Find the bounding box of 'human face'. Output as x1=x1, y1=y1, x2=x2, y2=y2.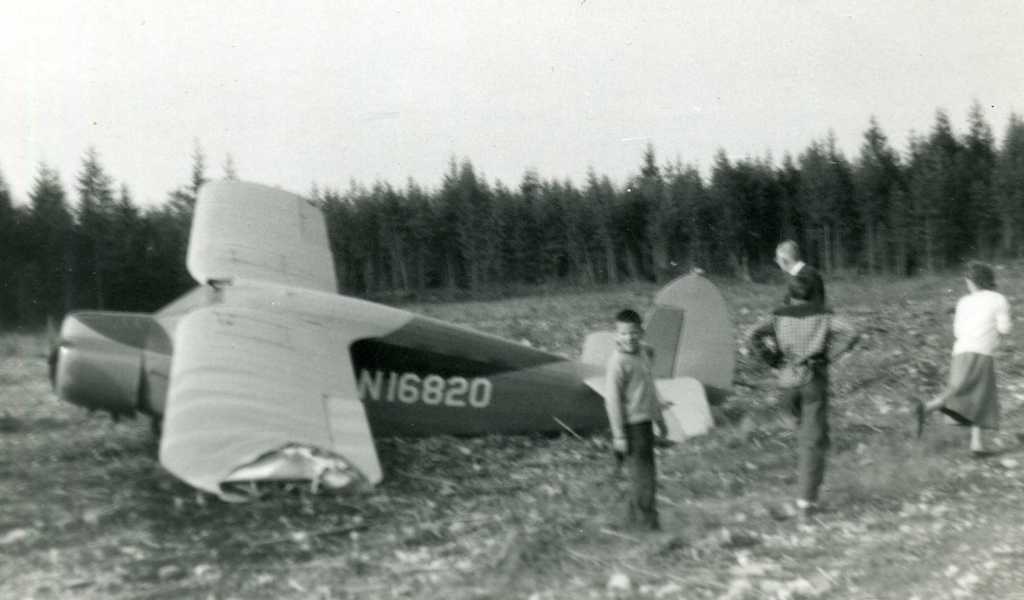
x1=774, y1=252, x2=786, y2=272.
